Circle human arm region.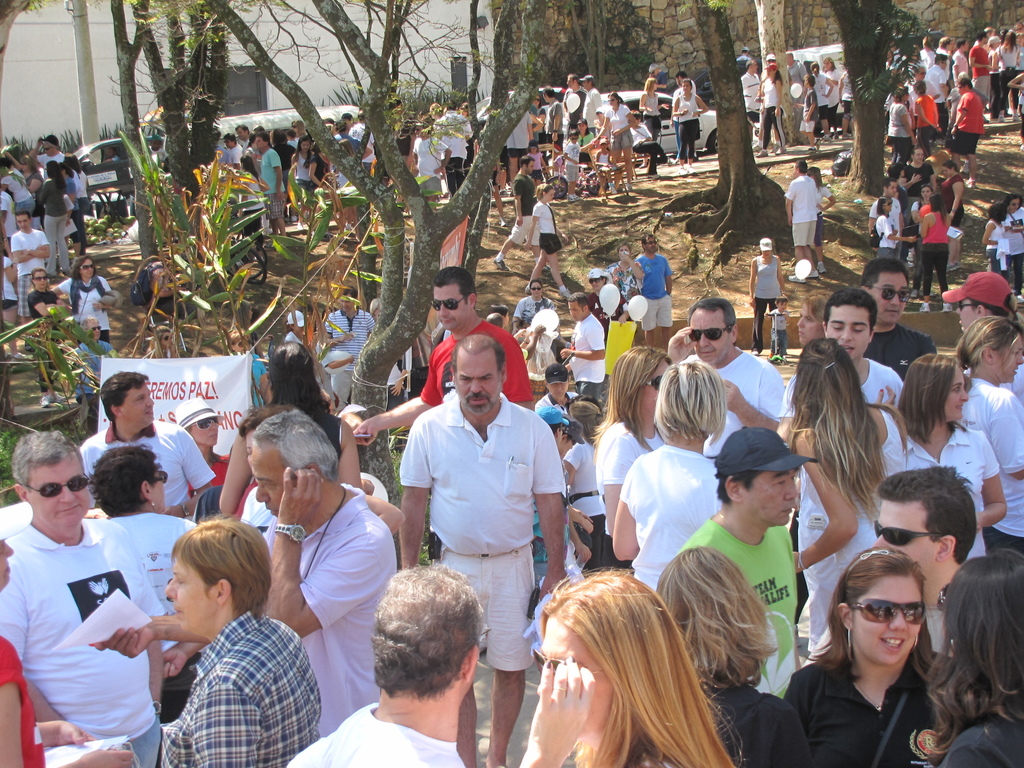
Region: select_region(930, 98, 943, 130).
